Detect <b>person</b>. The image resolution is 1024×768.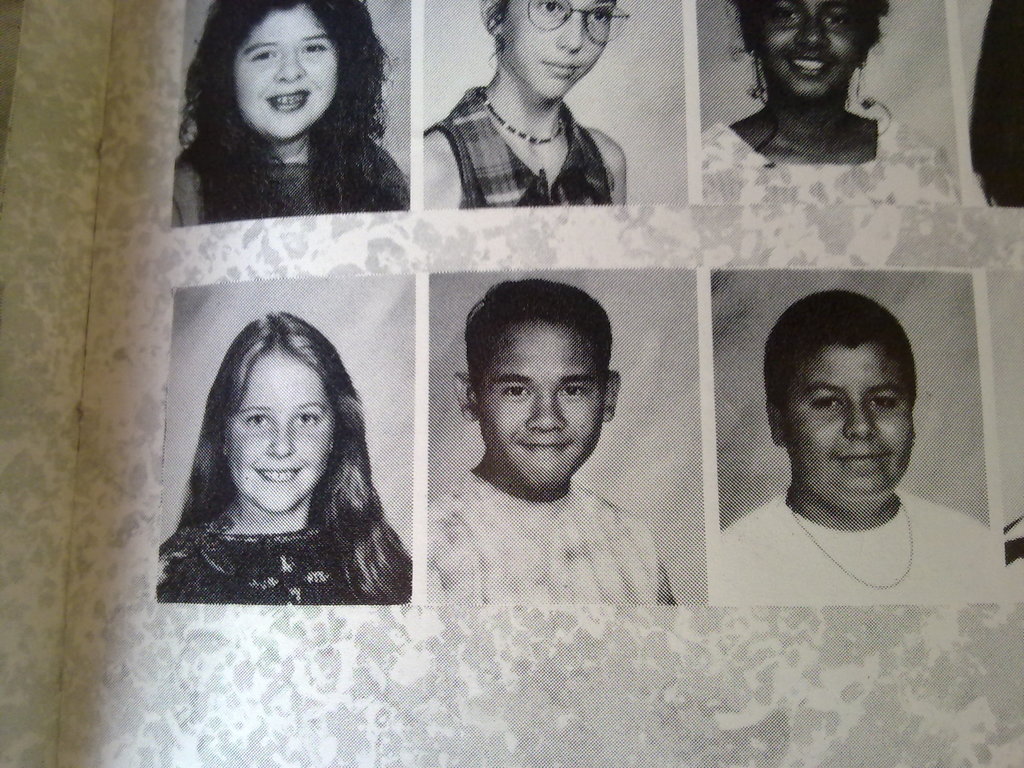
detection(172, 2, 416, 225).
